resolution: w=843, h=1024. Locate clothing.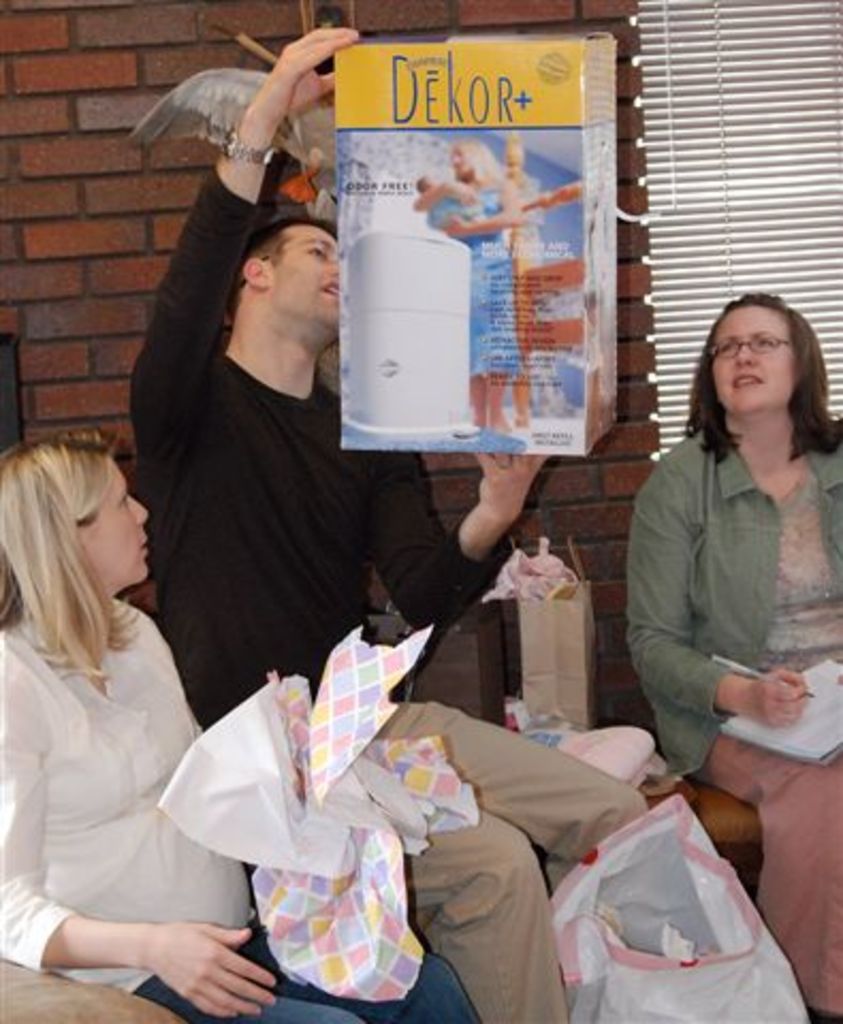
region(117, 147, 645, 1022).
